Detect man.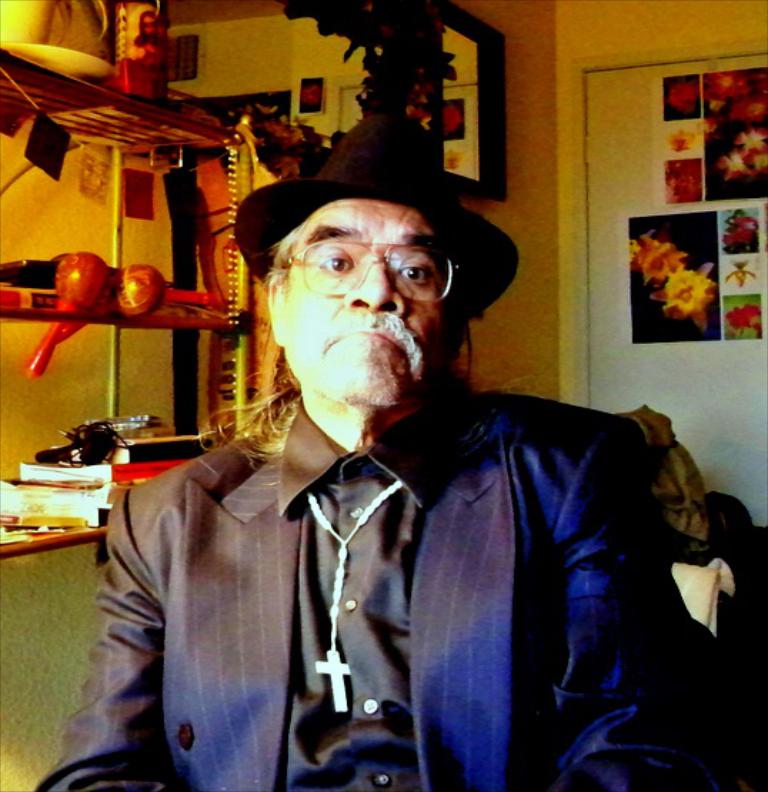
Detected at locate(70, 156, 717, 773).
